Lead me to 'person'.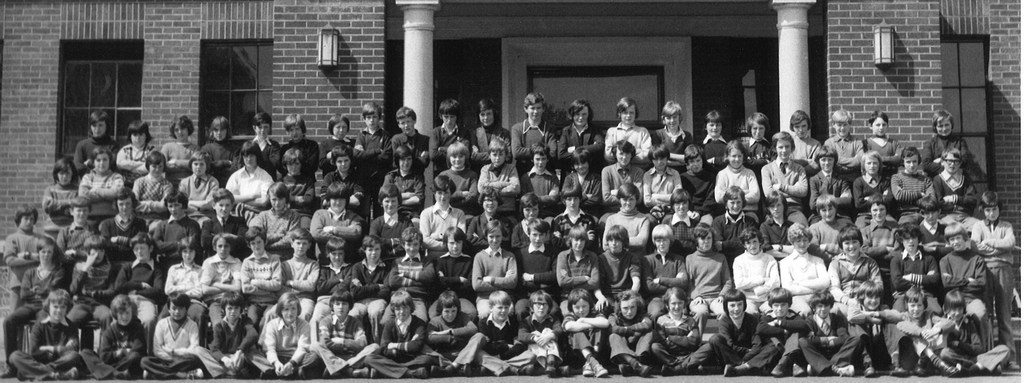
Lead to 118 232 166 287.
